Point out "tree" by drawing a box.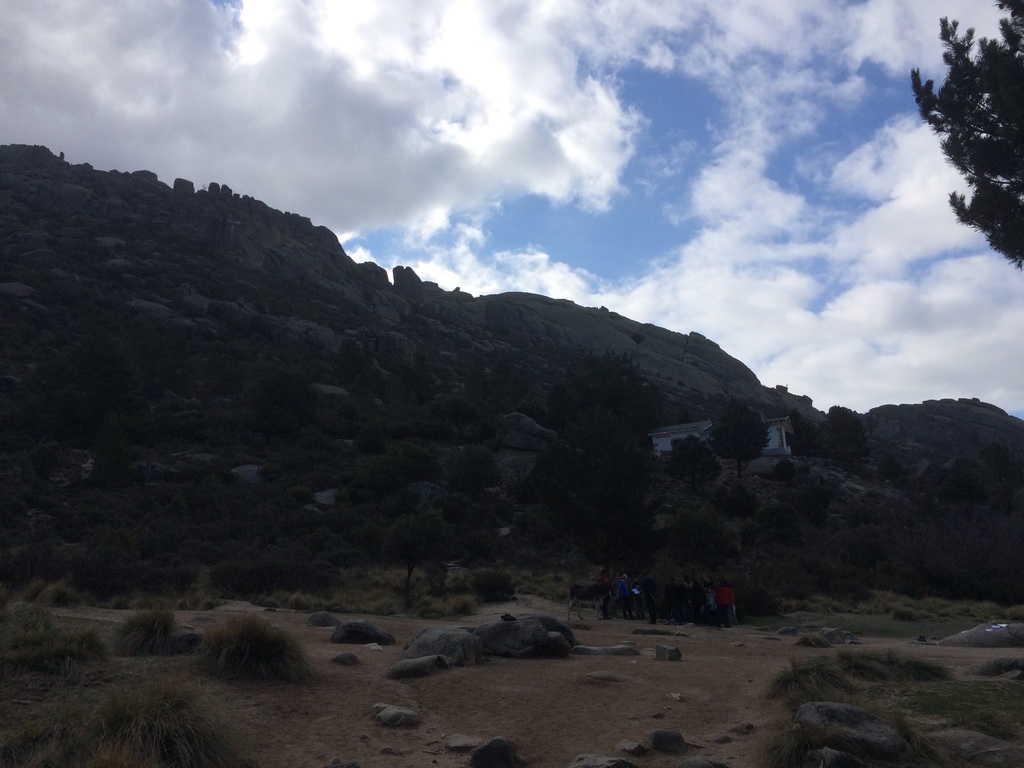
652, 433, 719, 500.
